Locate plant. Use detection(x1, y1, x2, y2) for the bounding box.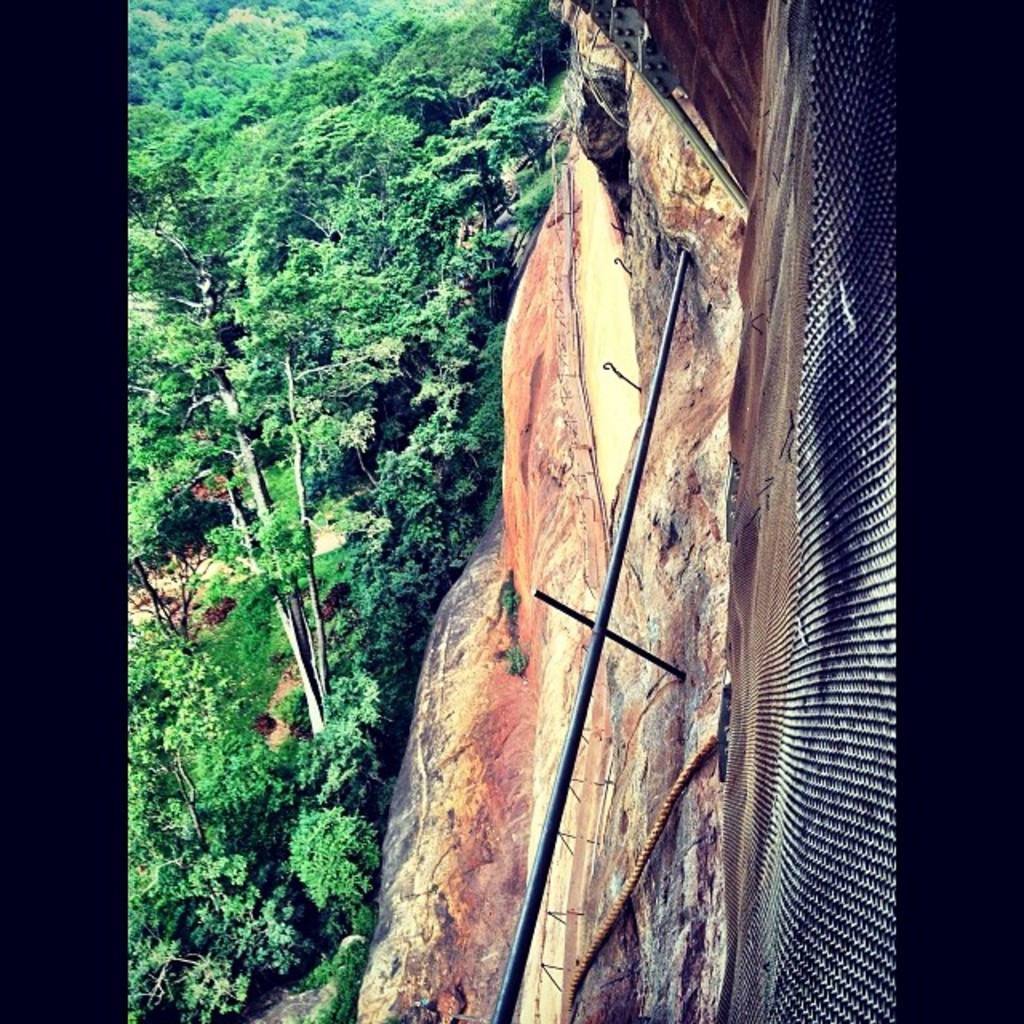
detection(499, 627, 523, 677).
